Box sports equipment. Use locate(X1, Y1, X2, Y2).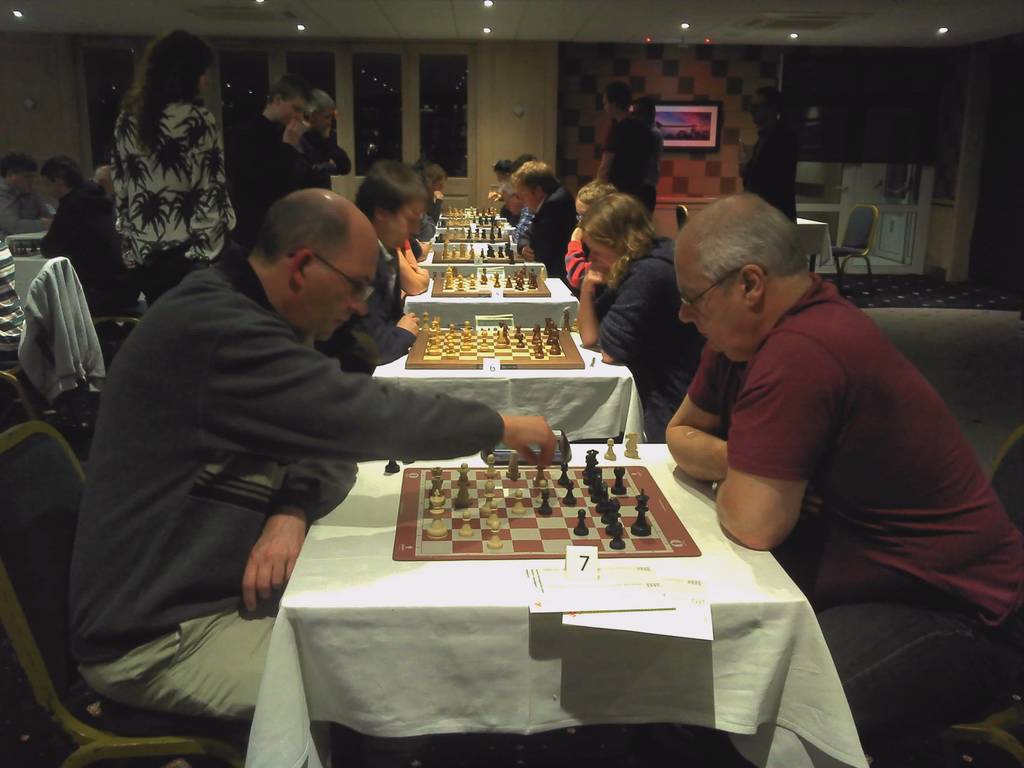
locate(431, 262, 552, 296).
